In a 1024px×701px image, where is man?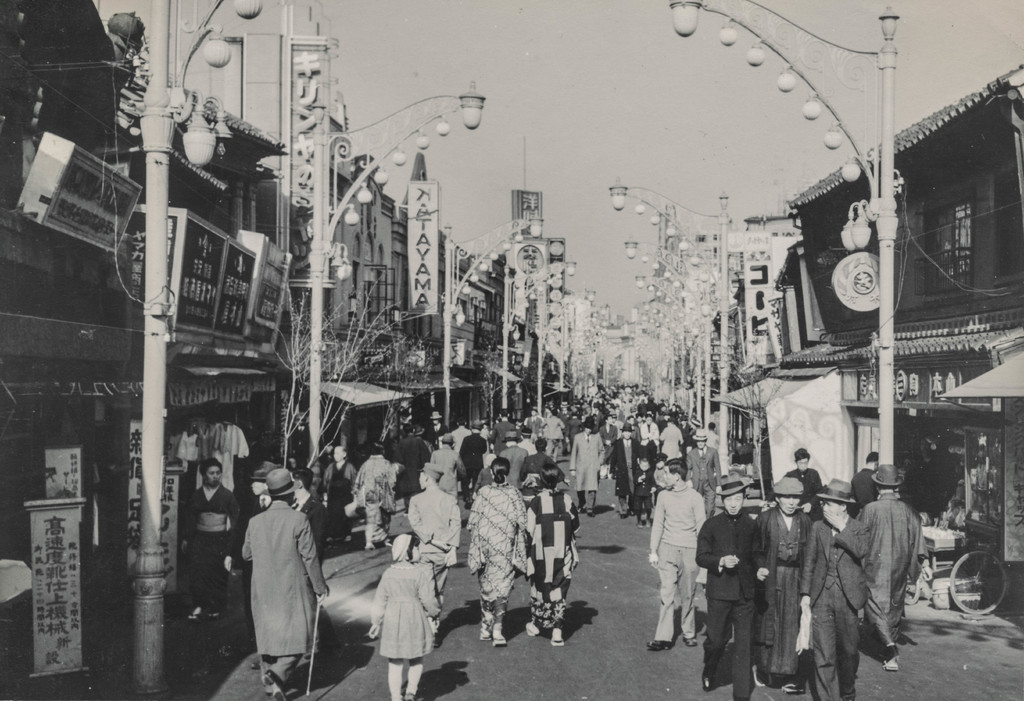
BBox(407, 458, 461, 600).
